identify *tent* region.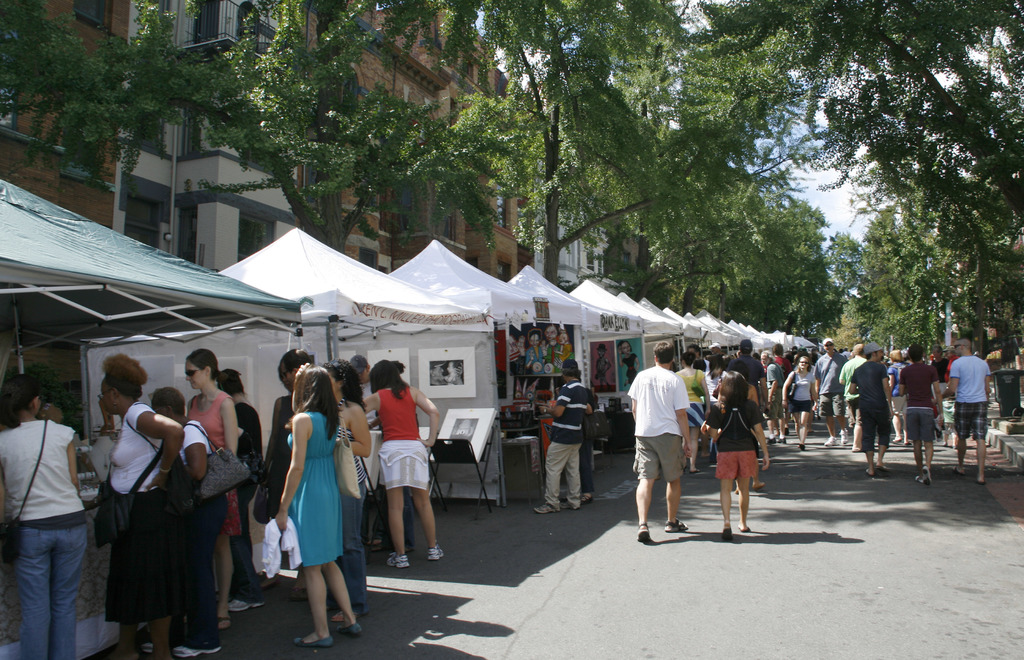
Region: (77,223,503,504).
